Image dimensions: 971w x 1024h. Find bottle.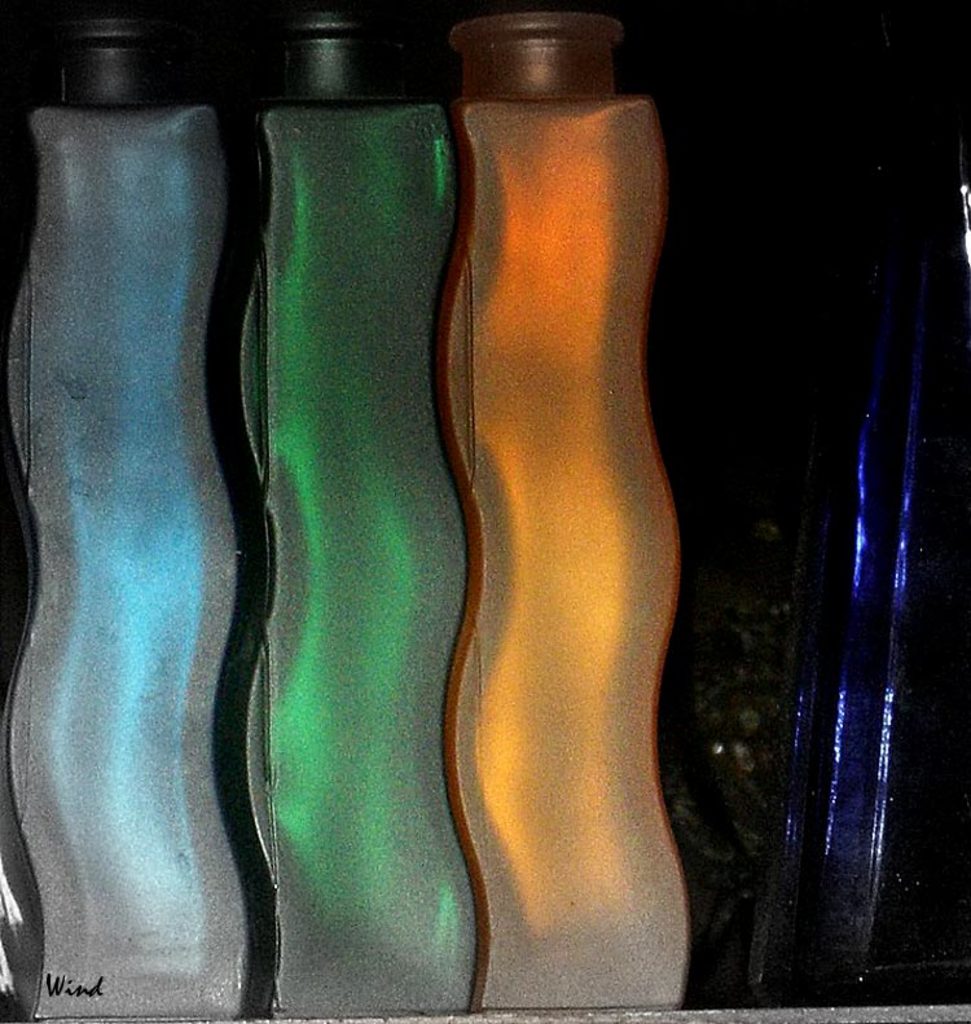
BBox(221, 6, 482, 1021).
